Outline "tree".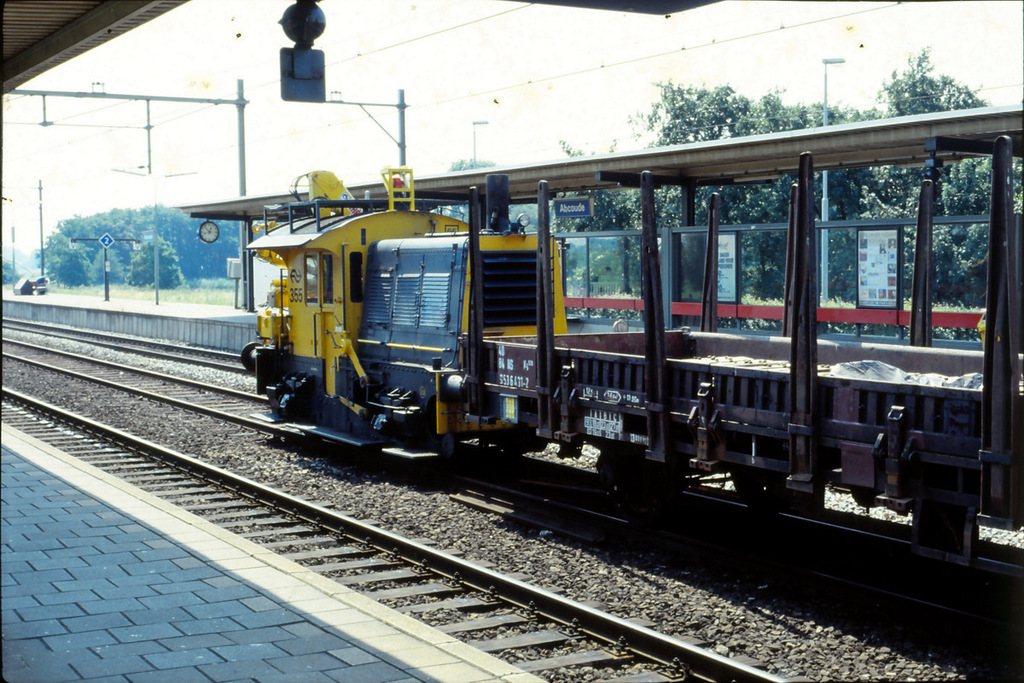
Outline: (648, 73, 876, 304).
